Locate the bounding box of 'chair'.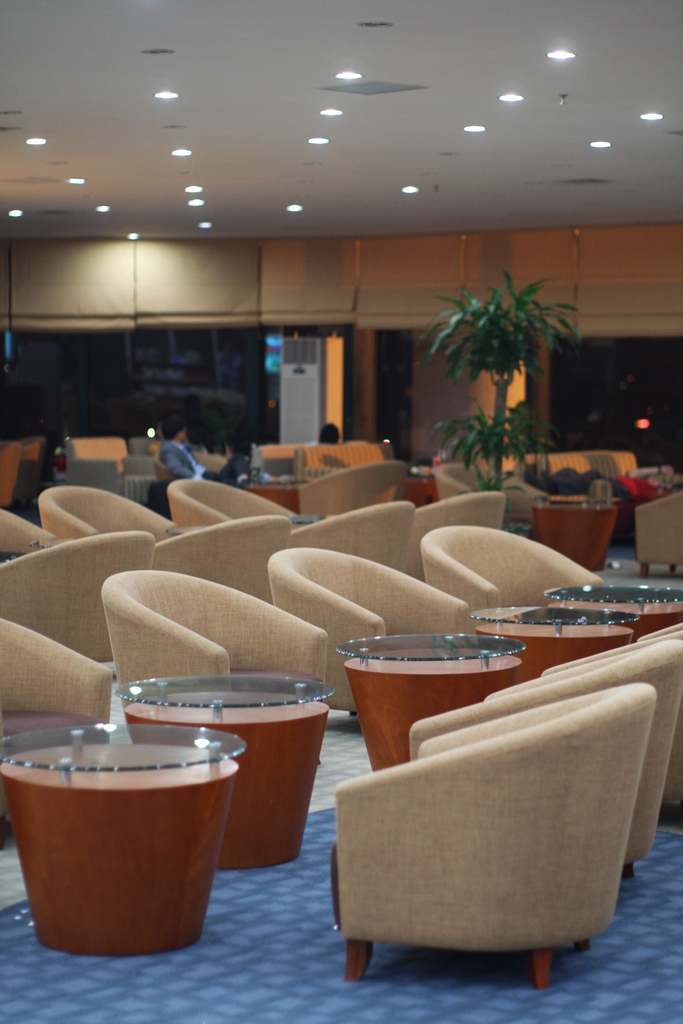
Bounding box: <region>121, 454, 165, 500</region>.
